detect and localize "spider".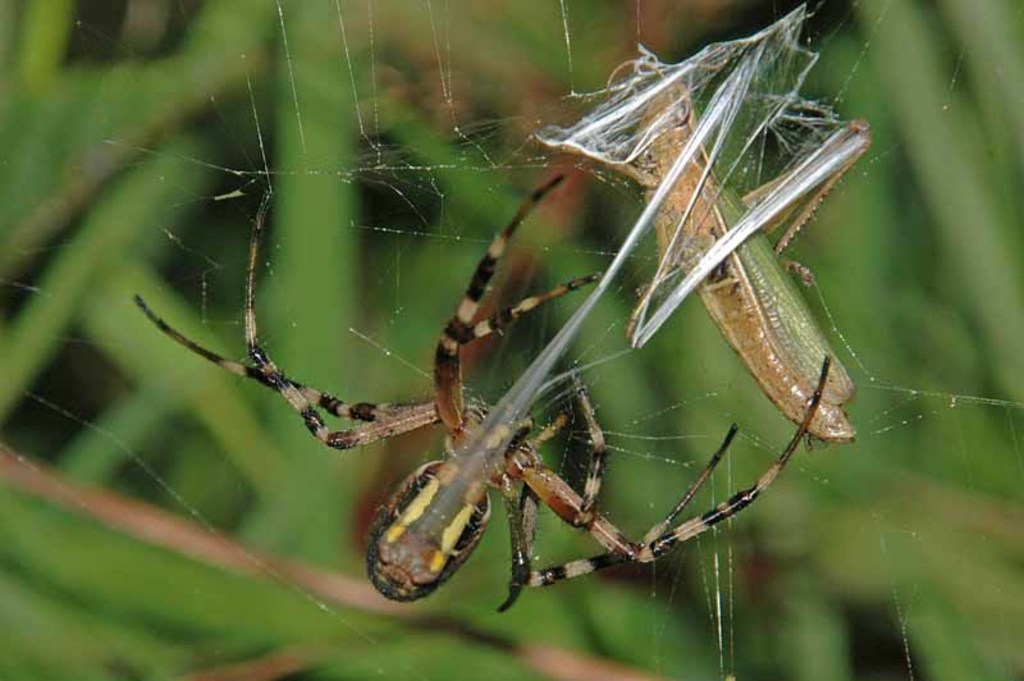
Localized at l=132, t=160, r=837, b=620.
